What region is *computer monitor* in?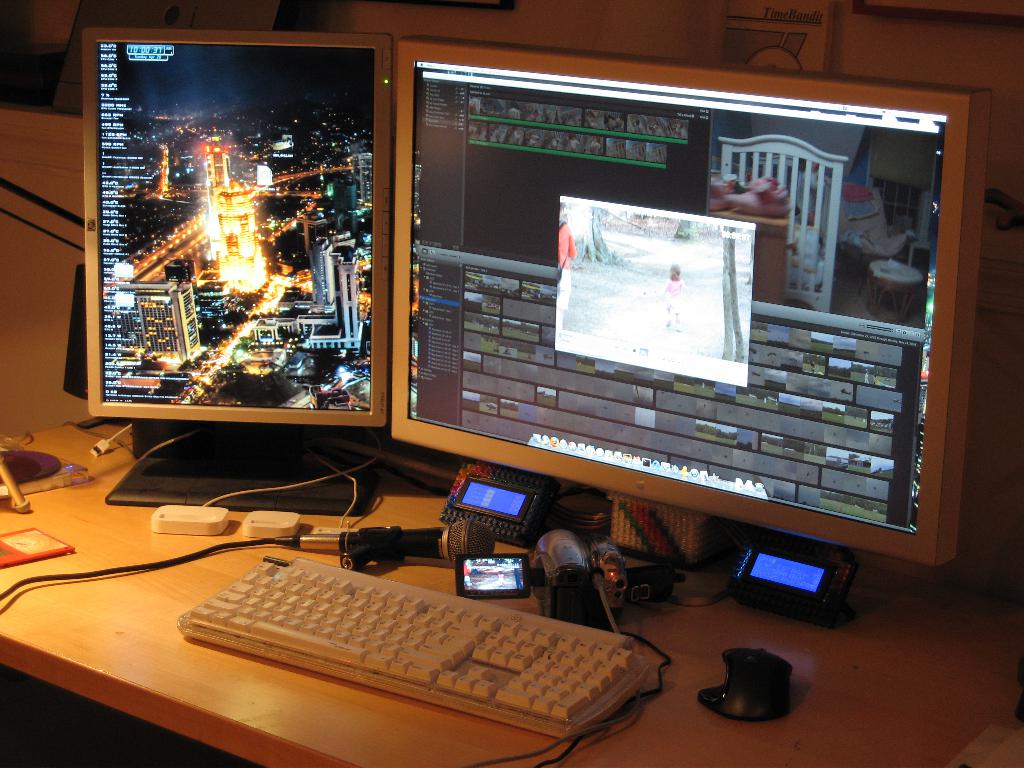
rect(86, 29, 388, 426).
